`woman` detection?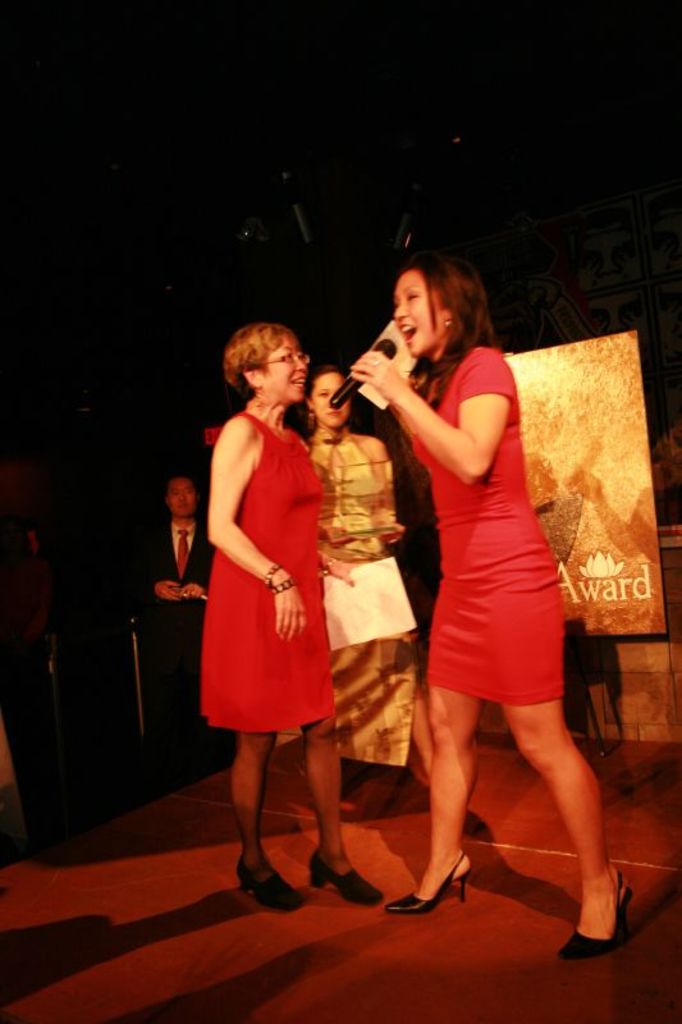
BBox(343, 259, 632, 968)
